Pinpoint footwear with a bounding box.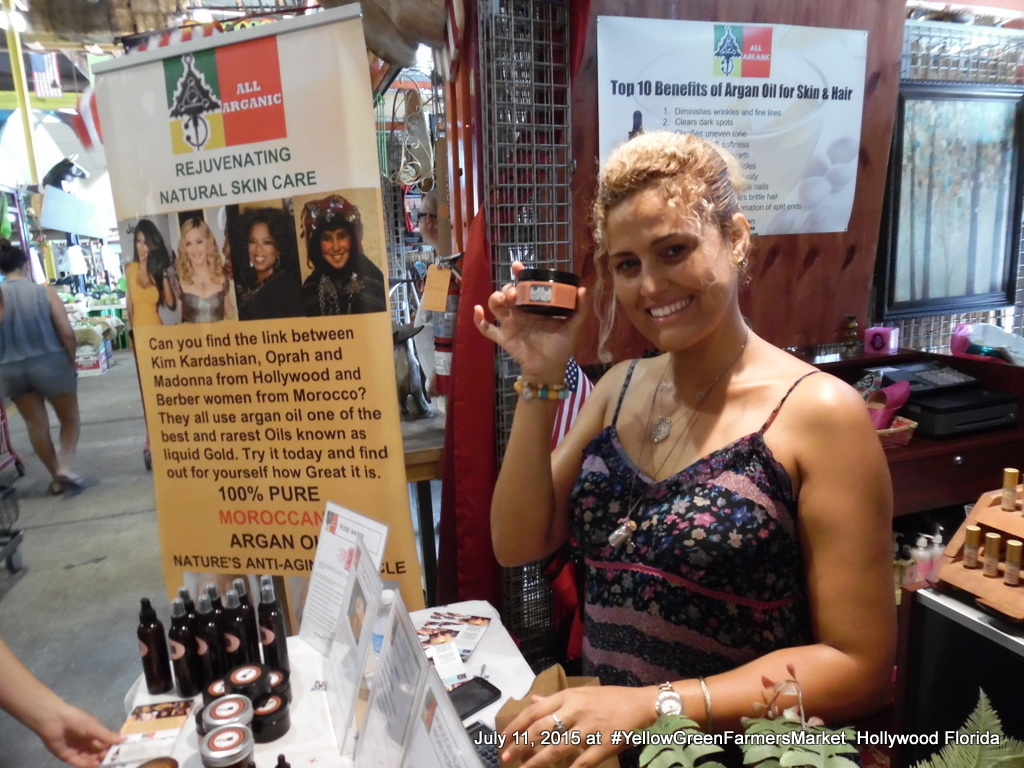
bbox=[52, 471, 91, 489].
